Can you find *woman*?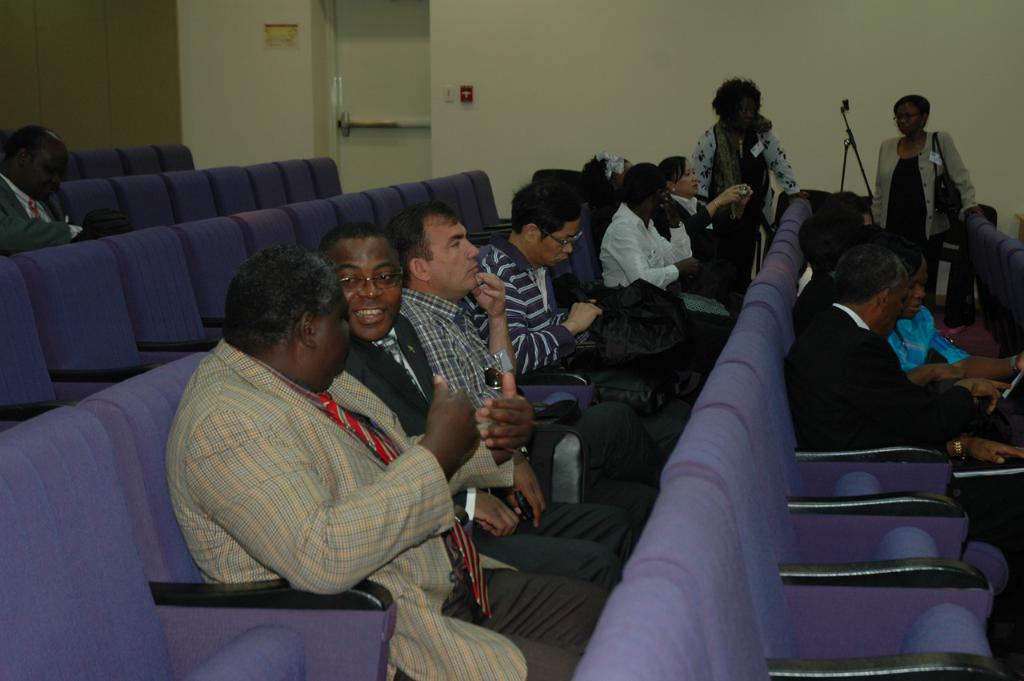
Yes, bounding box: 699 84 812 246.
